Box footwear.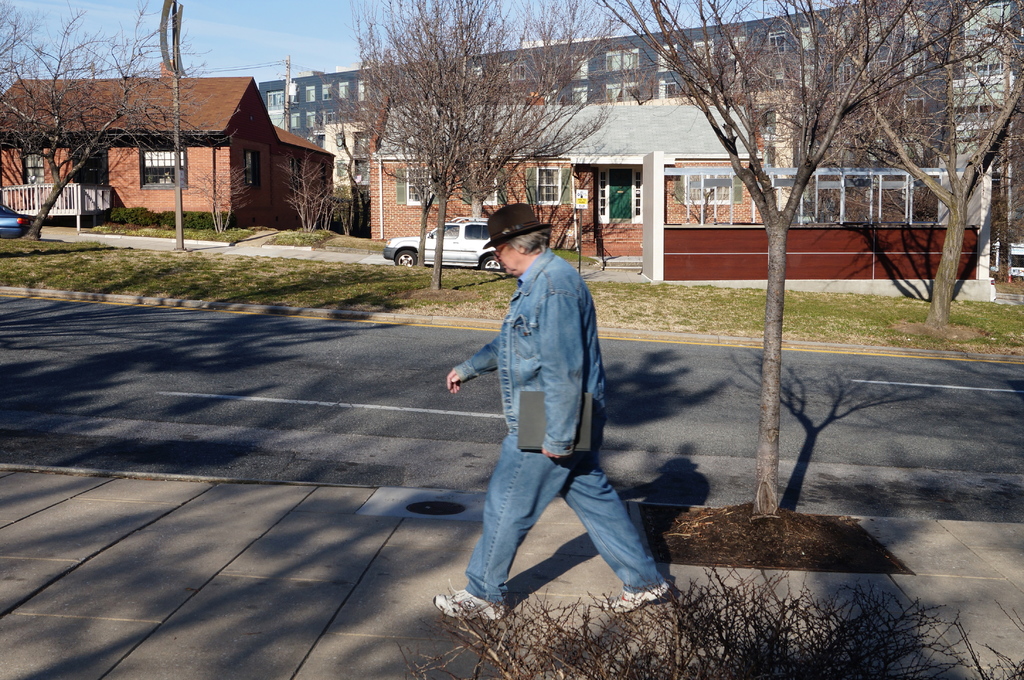
{"x1": 601, "y1": 584, "x2": 673, "y2": 621}.
